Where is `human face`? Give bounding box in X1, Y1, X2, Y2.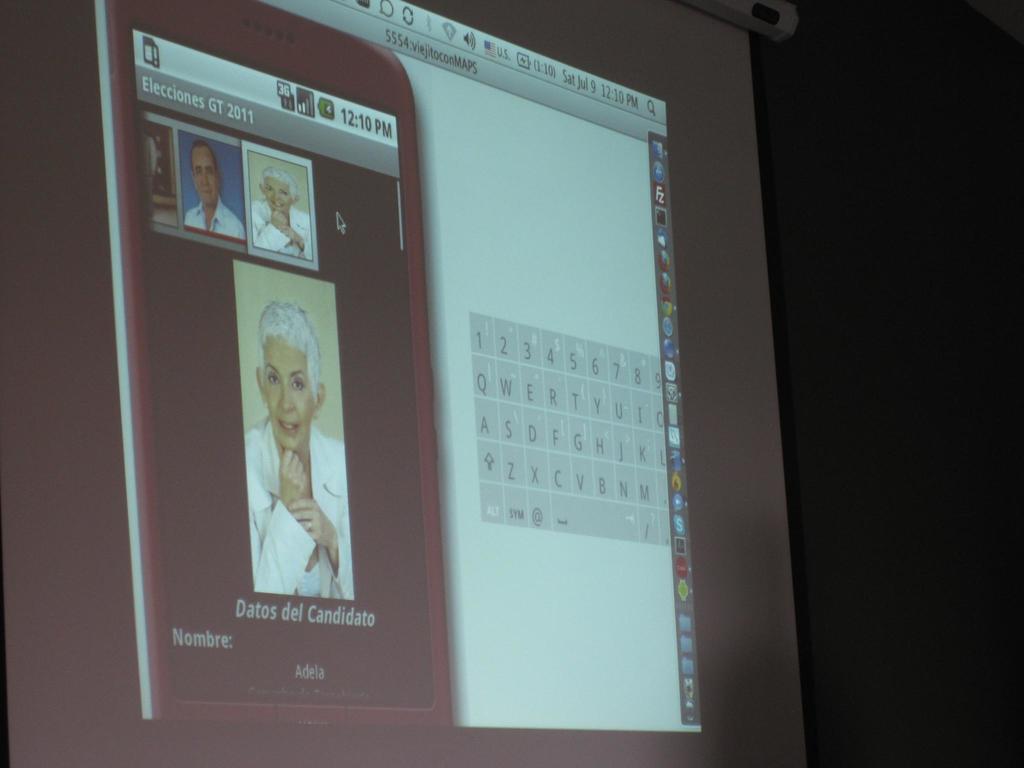
263, 336, 312, 448.
